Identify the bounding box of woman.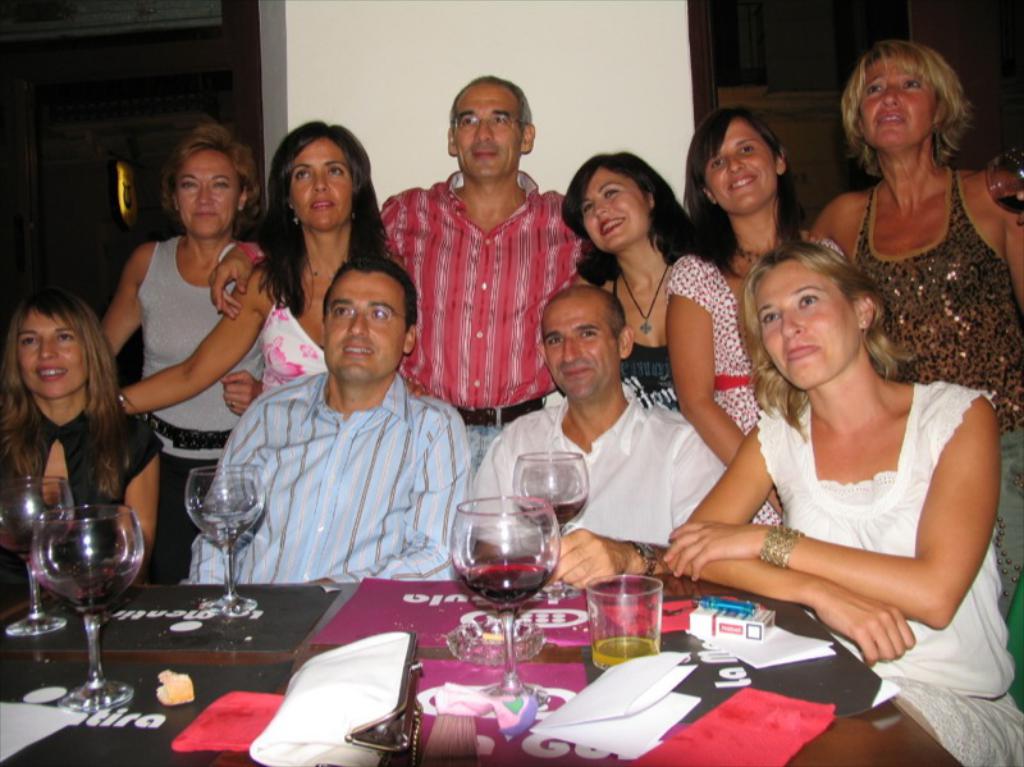
568, 157, 694, 405.
